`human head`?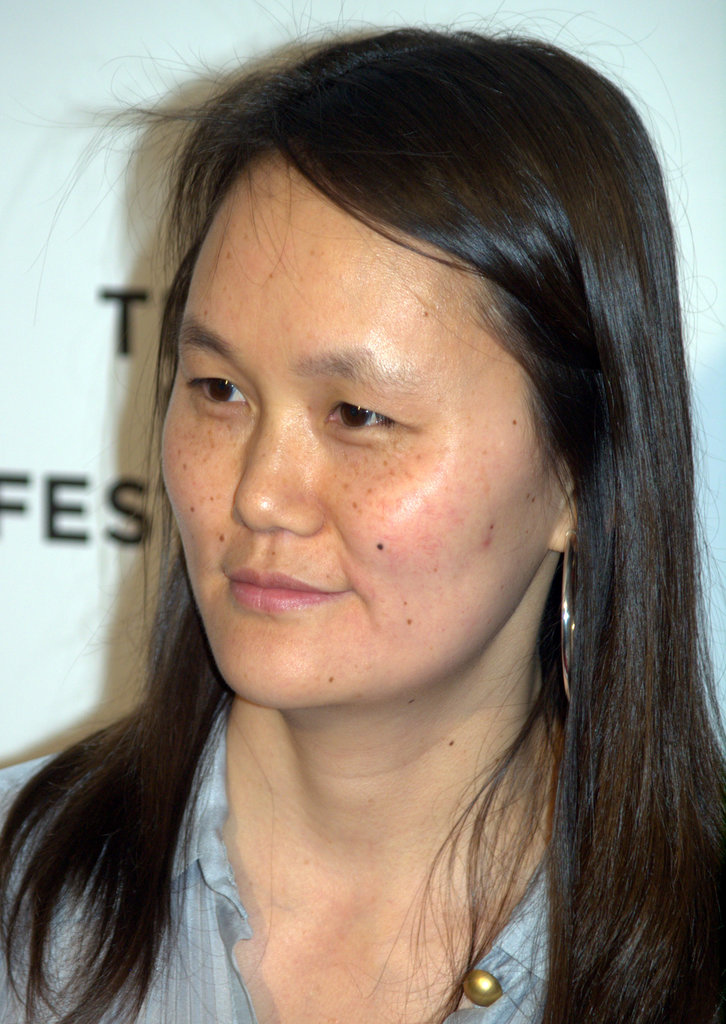
(x1=67, y1=13, x2=681, y2=770)
